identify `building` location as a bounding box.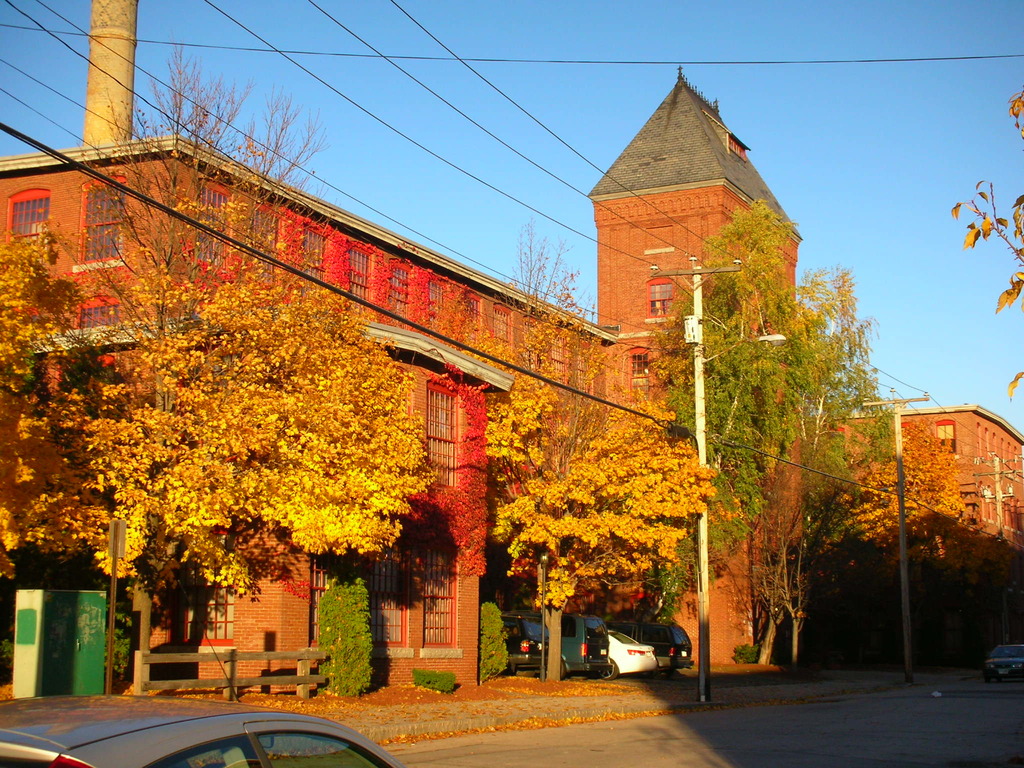
pyautogui.locateOnScreen(0, 70, 1023, 692).
